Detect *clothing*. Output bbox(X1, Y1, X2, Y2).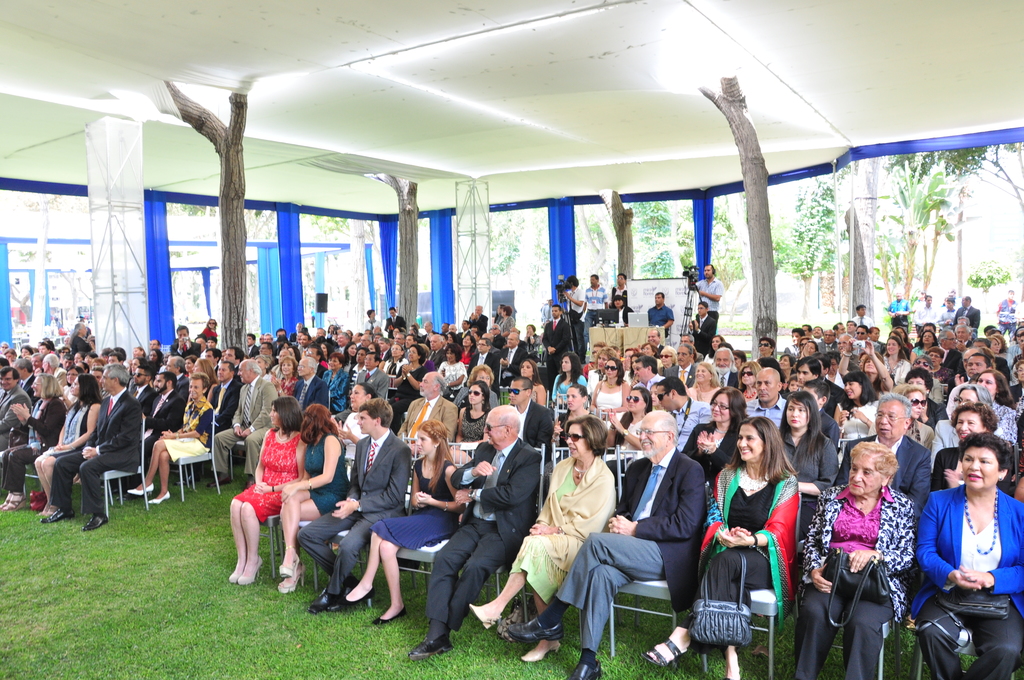
bbox(272, 361, 285, 374).
